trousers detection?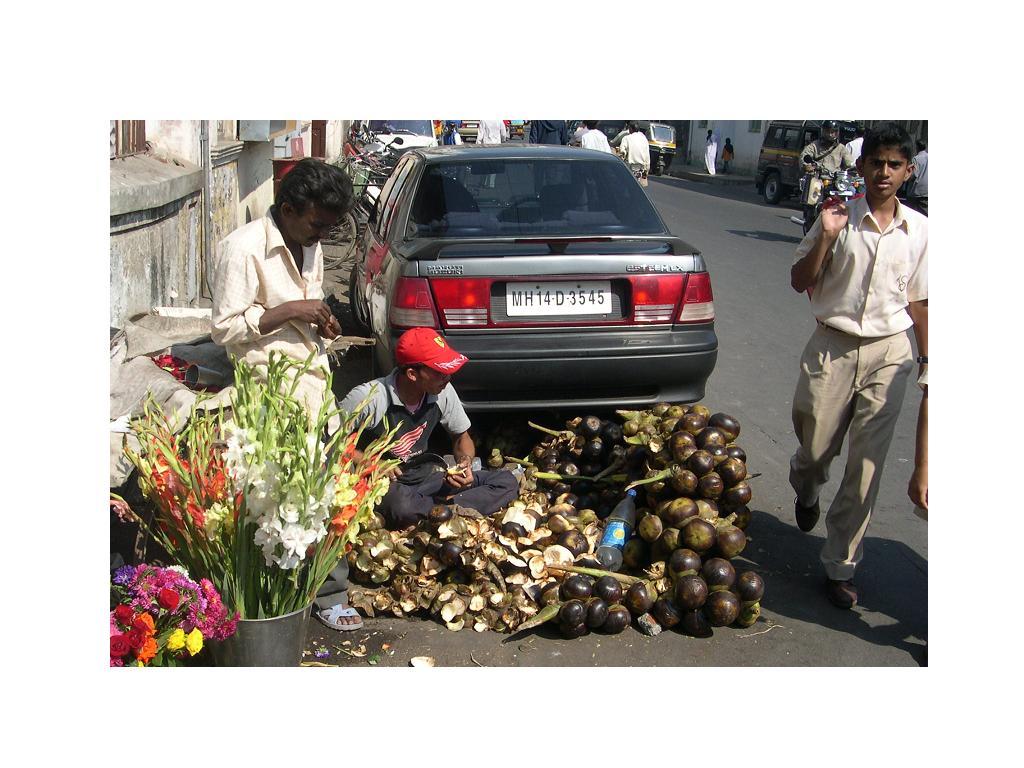
bbox(282, 416, 349, 611)
